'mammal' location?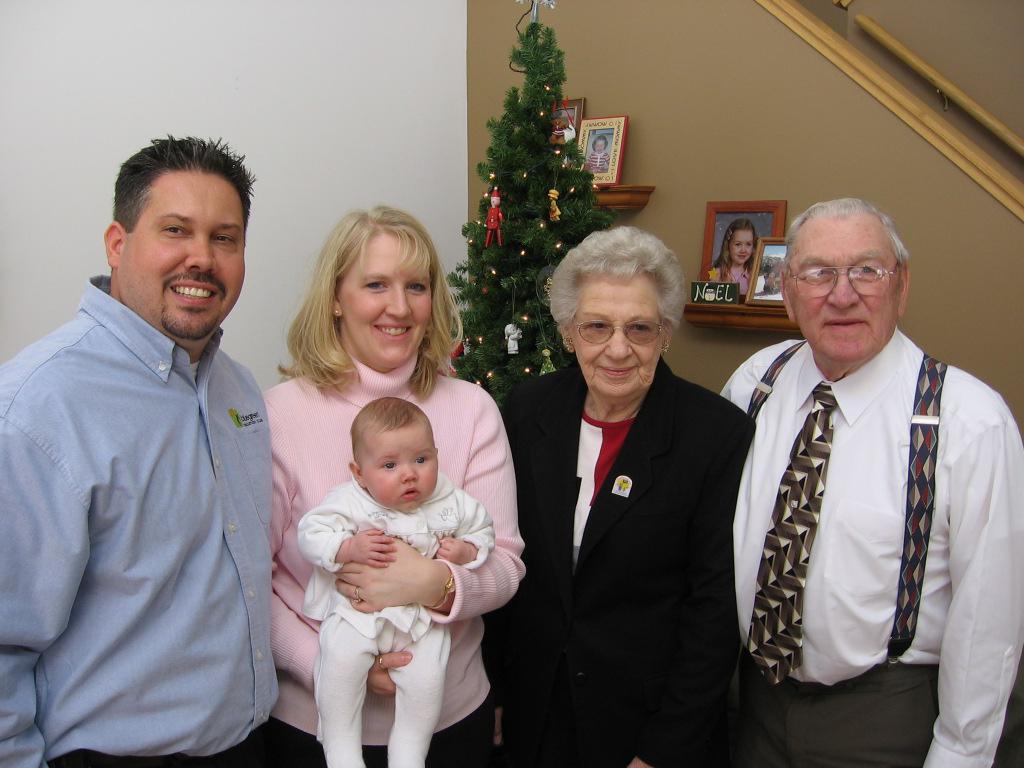
(0, 131, 325, 767)
